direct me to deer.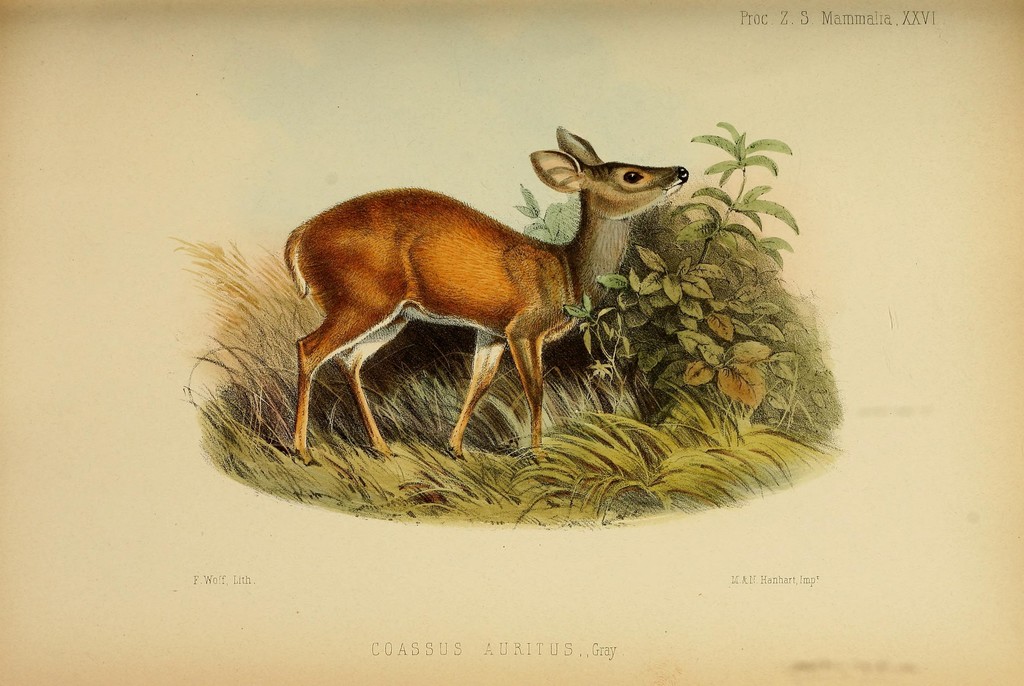
Direction: locate(283, 128, 693, 463).
